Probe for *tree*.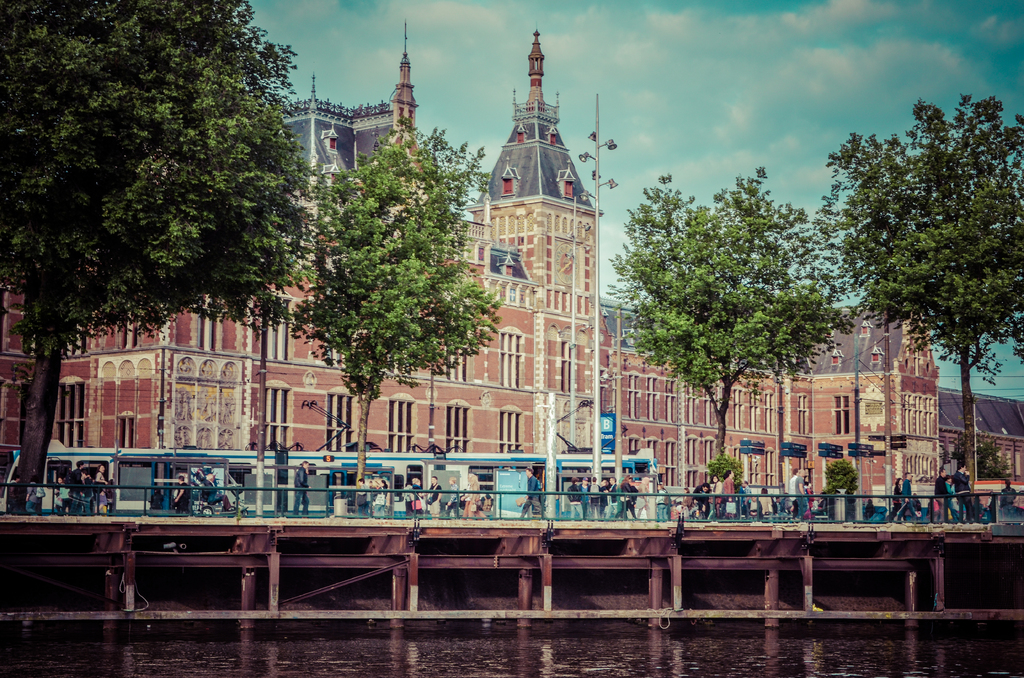
Probe result: {"x1": 0, "y1": 0, "x2": 315, "y2": 512}.
